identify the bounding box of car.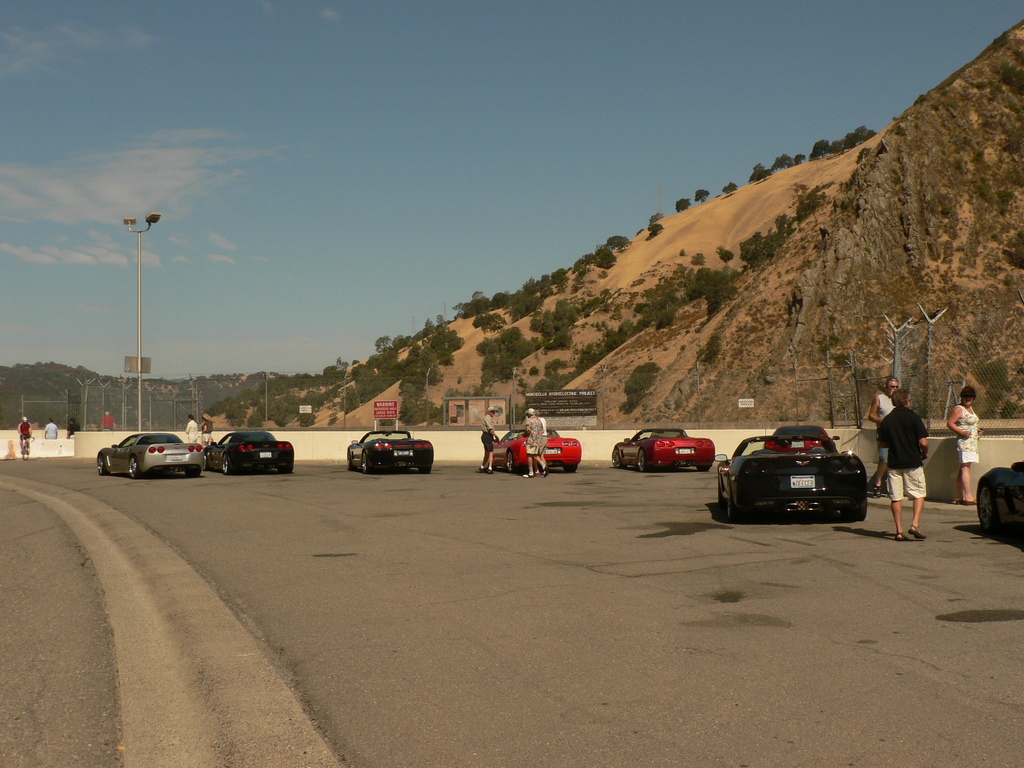
[486, 429, 580, 474].
